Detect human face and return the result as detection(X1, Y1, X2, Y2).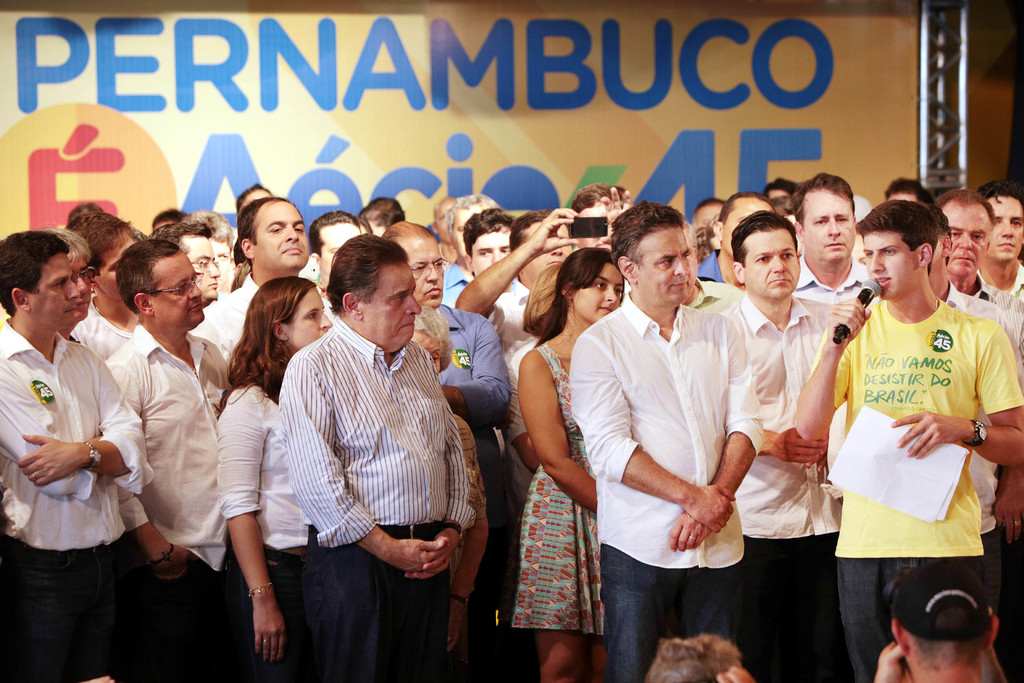
detection(744, 220, 796, 300).
